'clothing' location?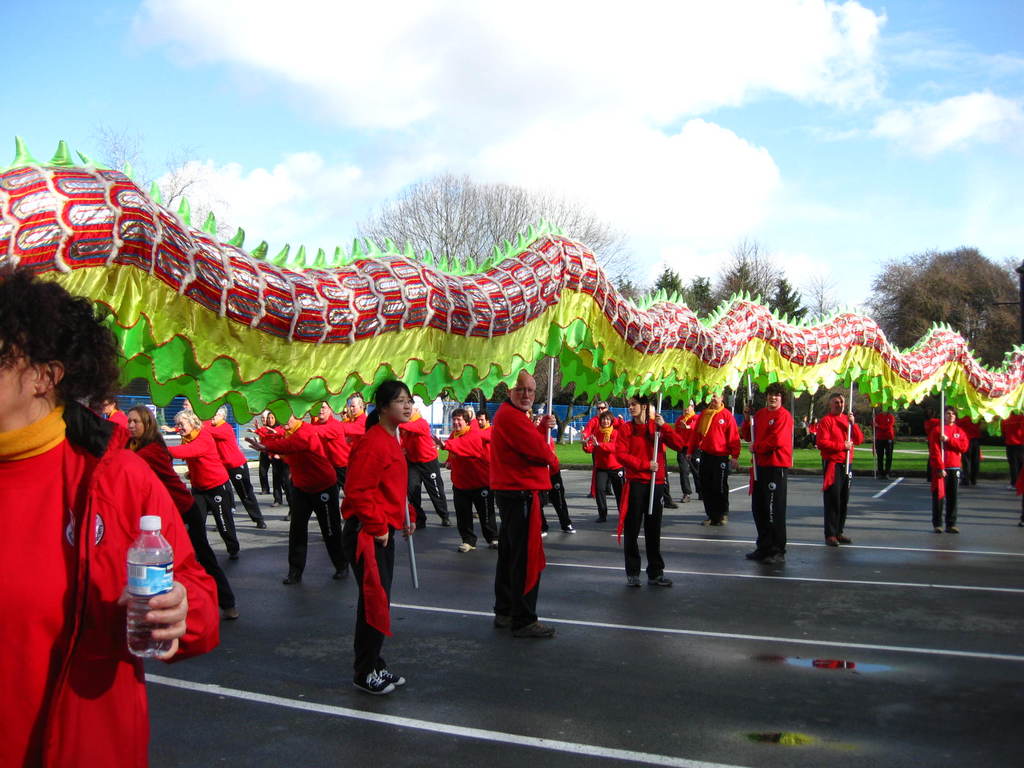
pyautogui.locateOnScreen(815, 412, 860, 535)
